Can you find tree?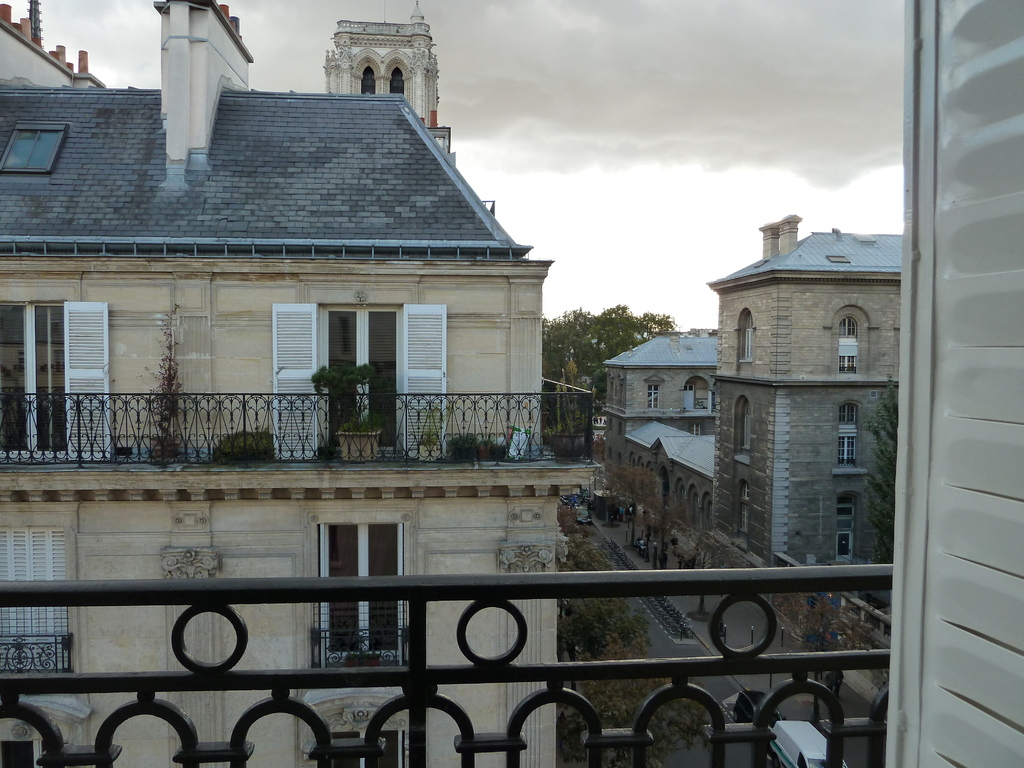
Yes, bounding box: bbox(788, 589, 870, 684).
